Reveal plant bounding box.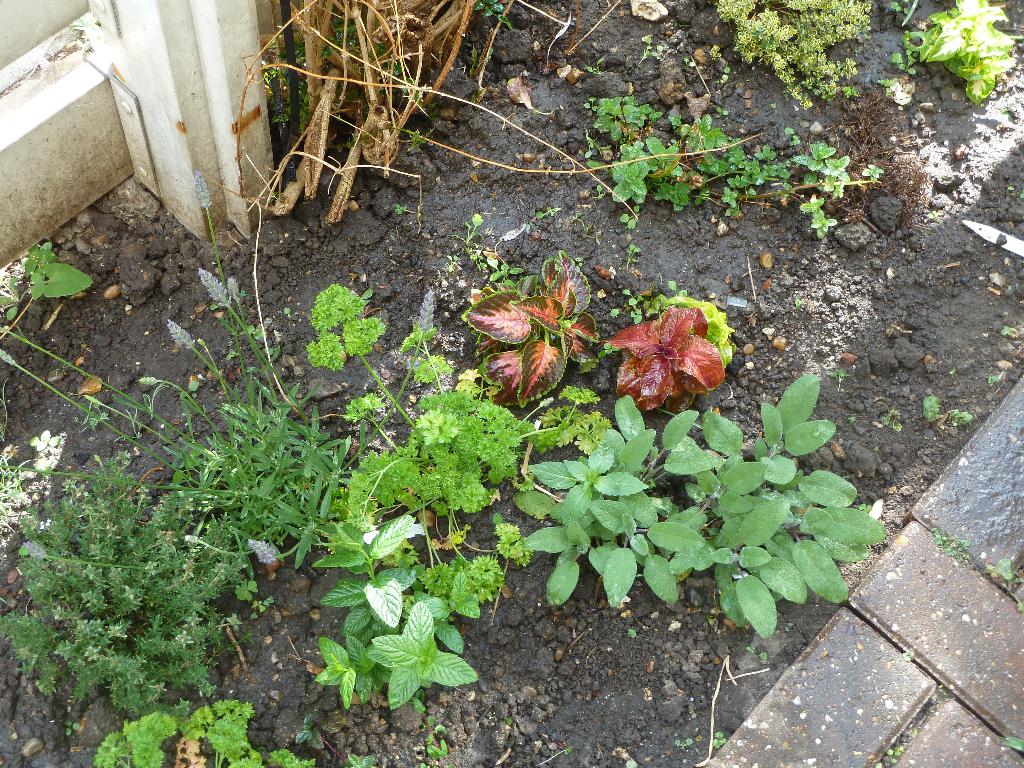
Revealed: [604, 279, 739, 418].
